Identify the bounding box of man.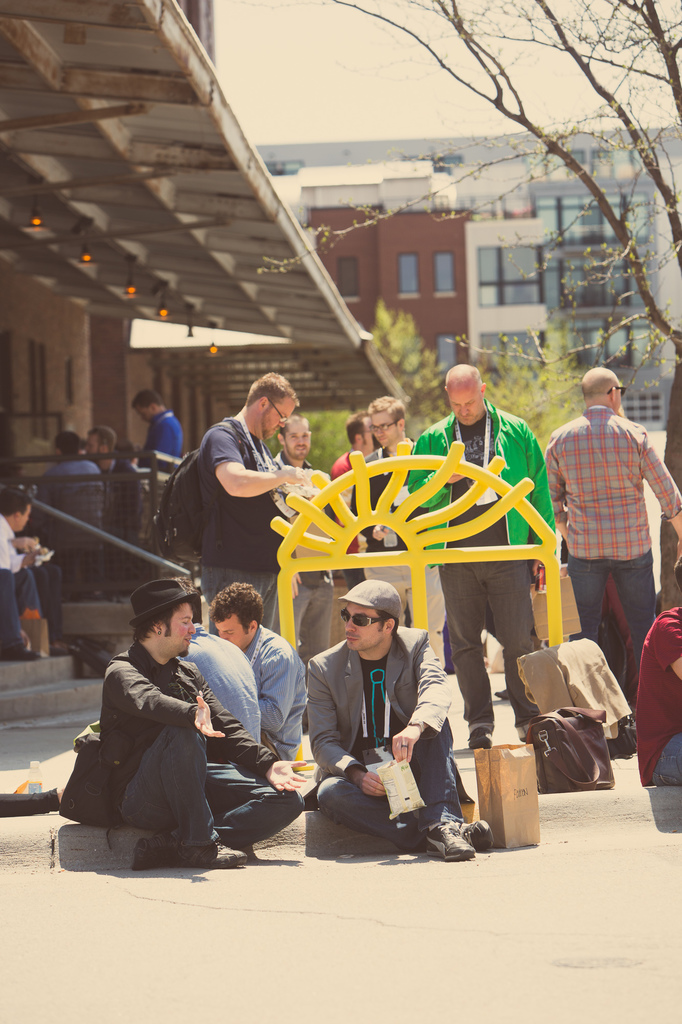
<bbox>312, 578, 491, 863</bbox>.
